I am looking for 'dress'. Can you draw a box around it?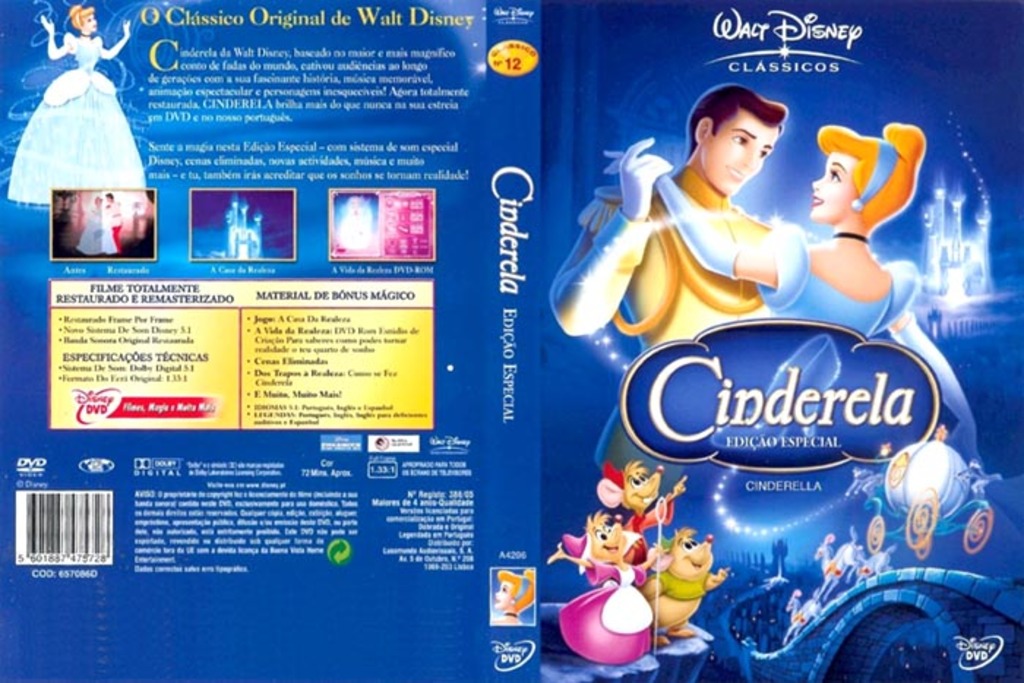
Sure, the bounding box is (left=750, top=218, right=916, bottom=347).
